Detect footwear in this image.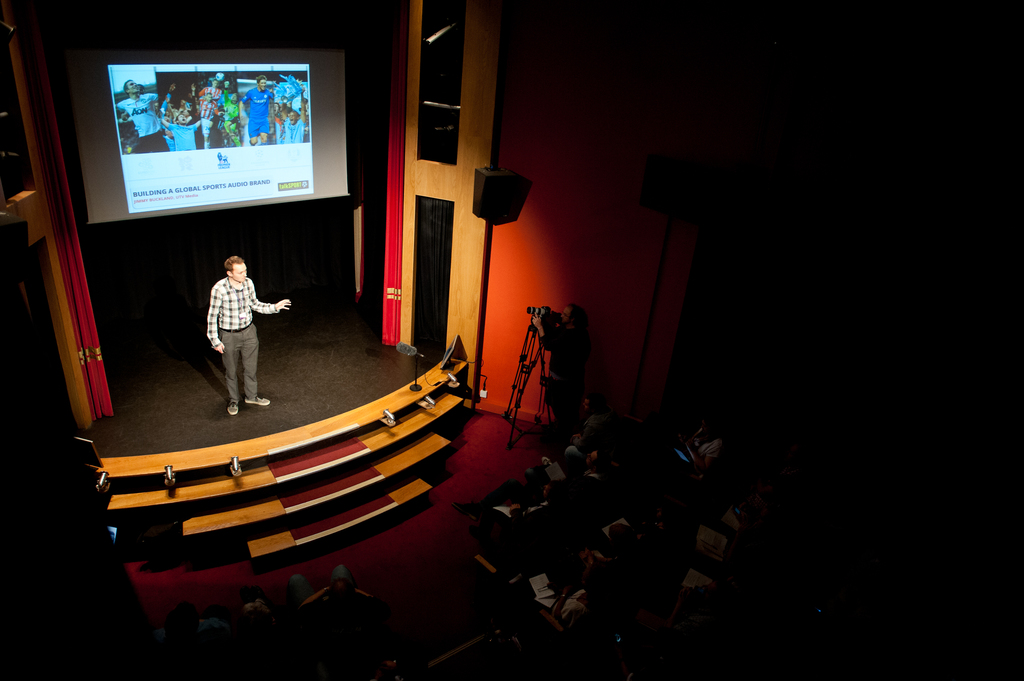
Detection: 244 396 269 406.
